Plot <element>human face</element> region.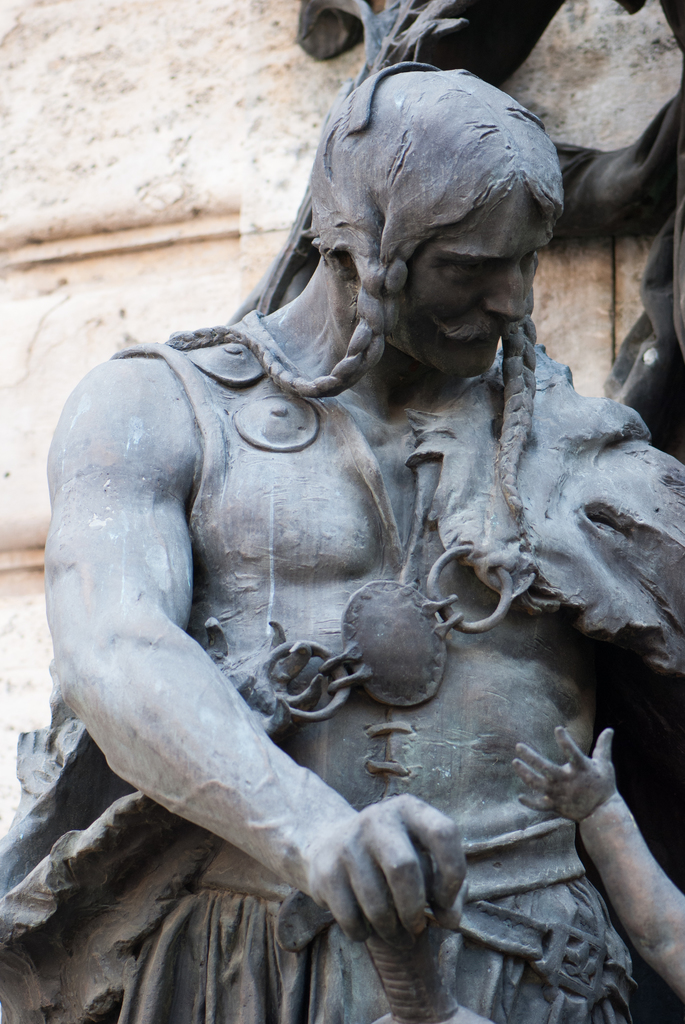
Plotted at l=403, t=189, r=548, b=371.
